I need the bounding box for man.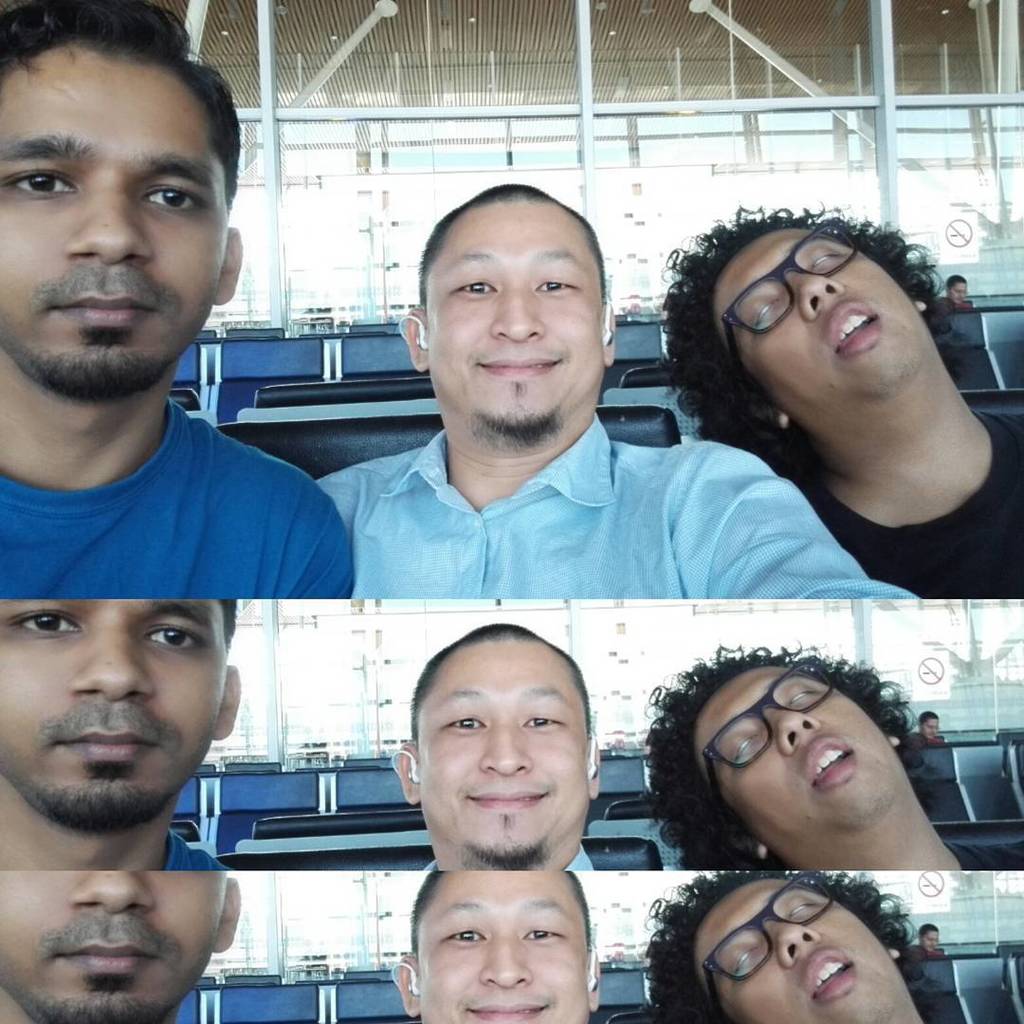
Here it is: (390, 873, 606, 1023).
